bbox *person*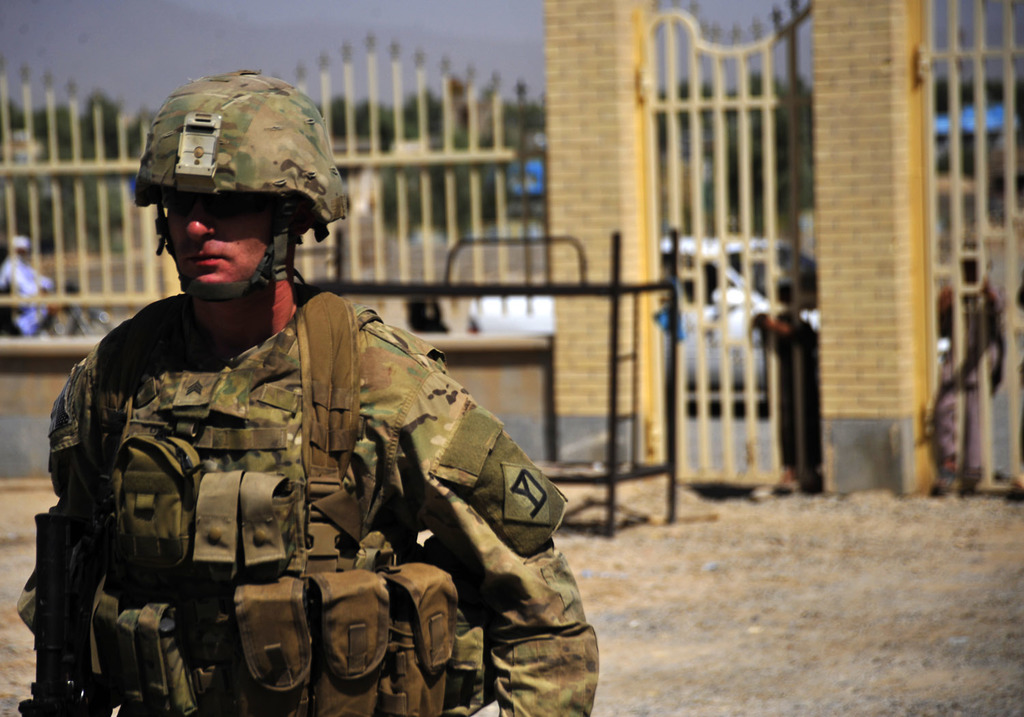
[x1=47, y1=155, x2=550, y2=716]
